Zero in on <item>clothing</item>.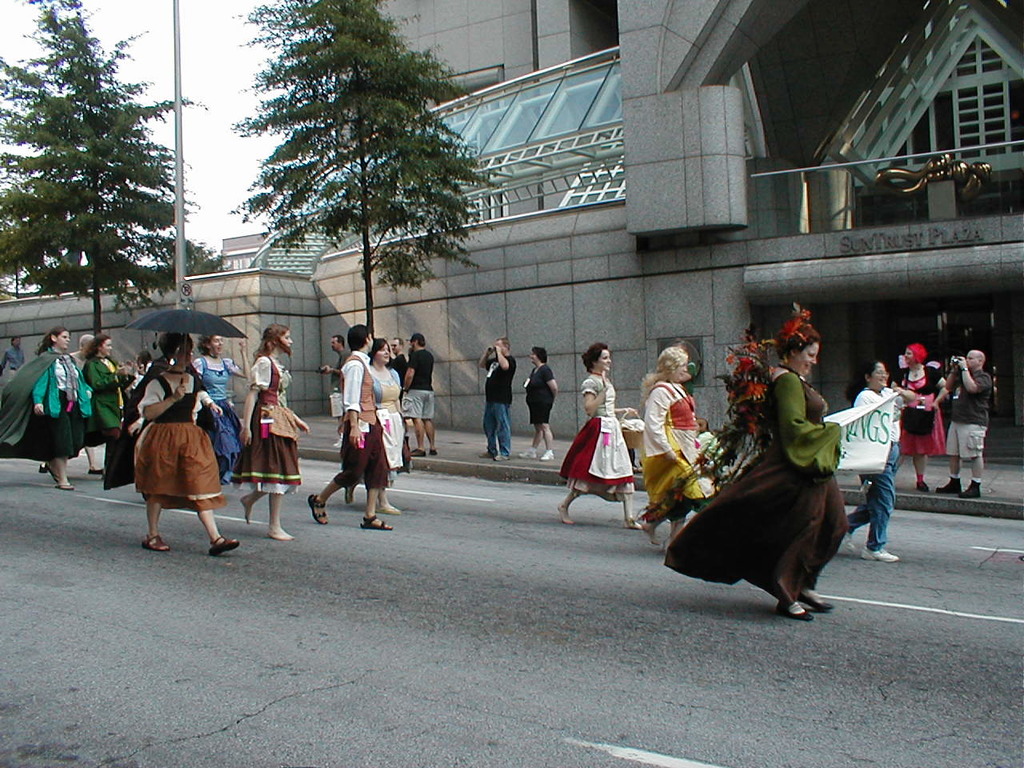
Zeroed in: bbox=[481, 354, 513, 458].
